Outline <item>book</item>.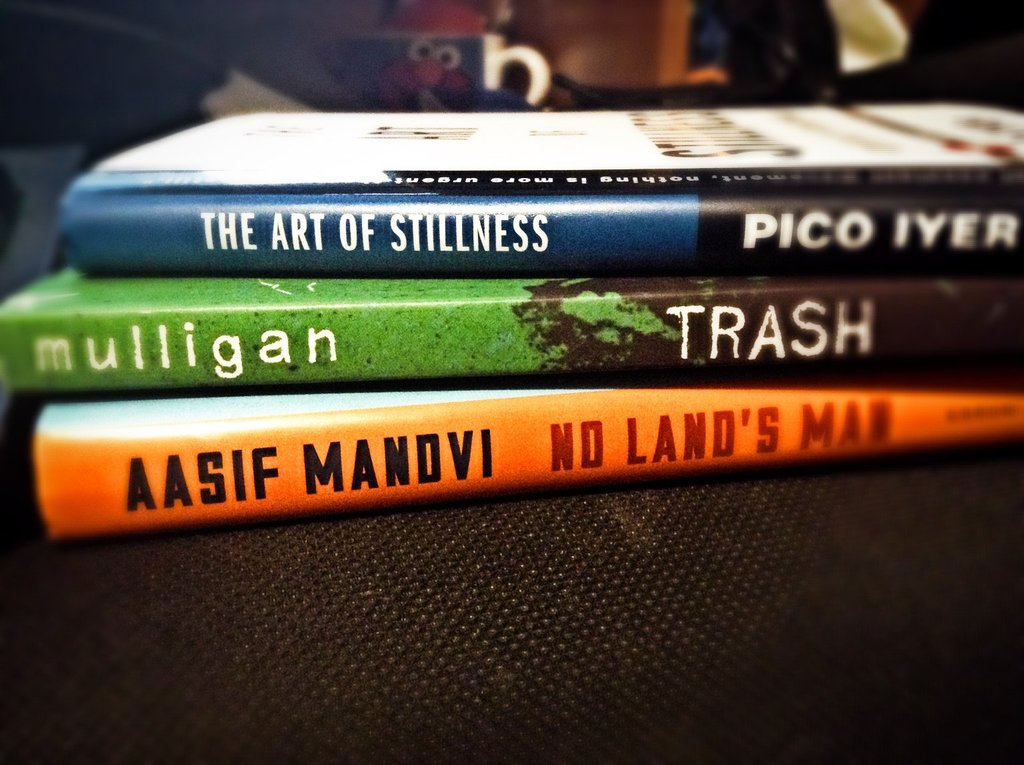
Outline: (left=31, top=394, right=1023, bottom=536).
